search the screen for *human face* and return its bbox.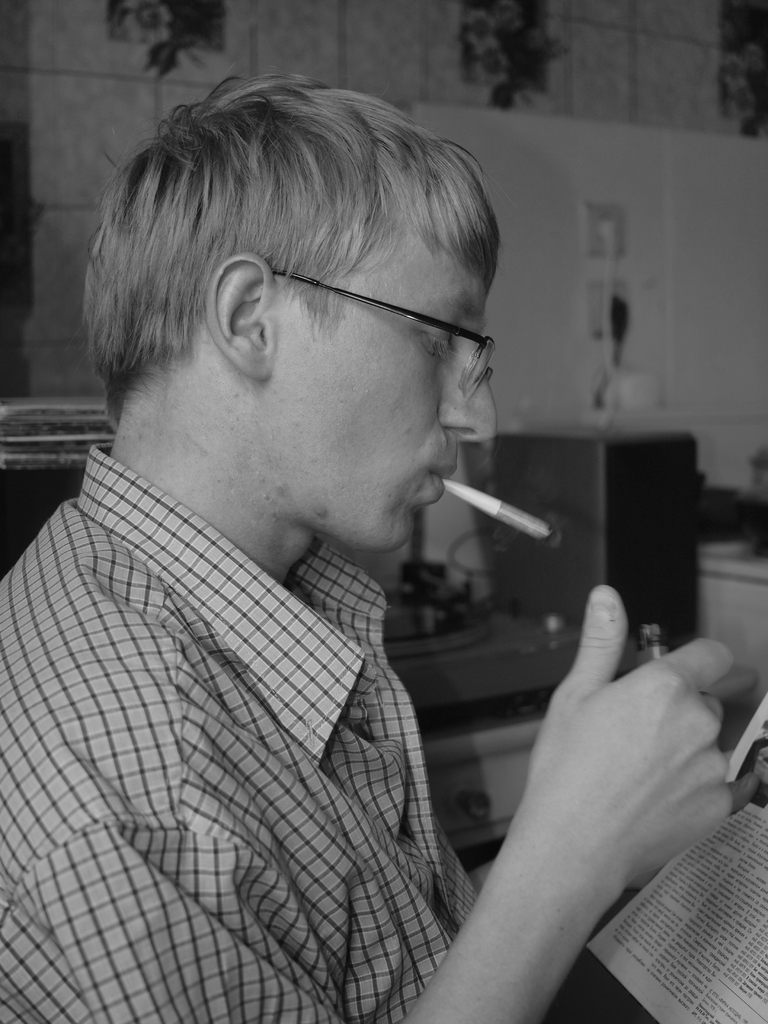
Found: crop(264, 226, 502, 555).
